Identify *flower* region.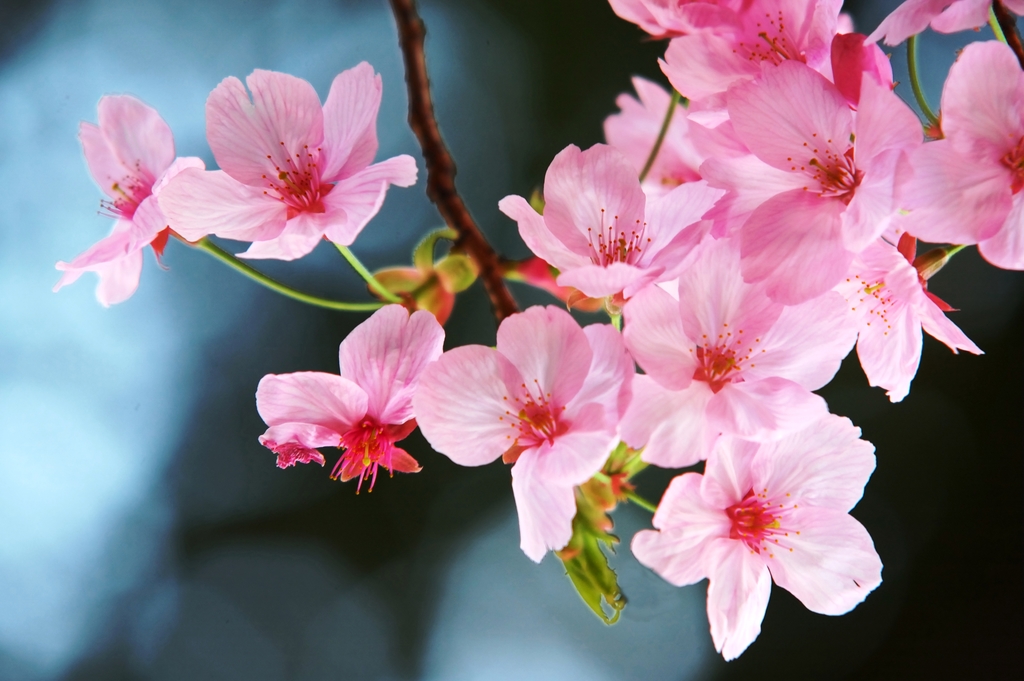
Region: bbox=[863, 236, 987, 404].
